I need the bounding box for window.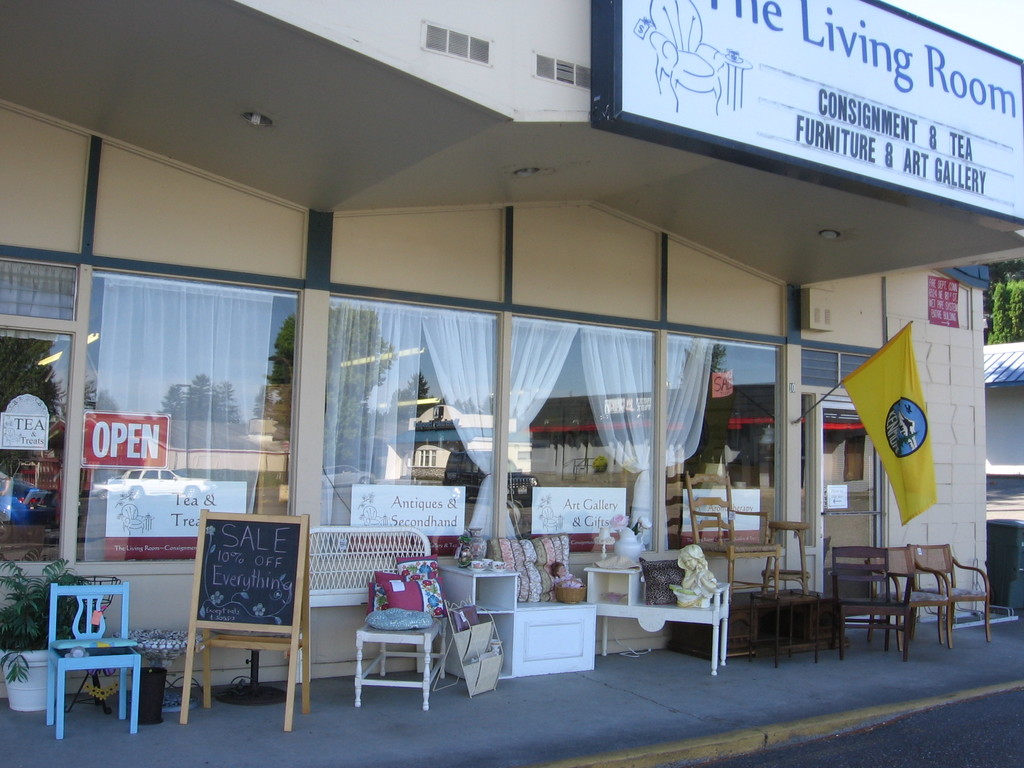
Here it is: select_region(321, 300, 499, 552).
